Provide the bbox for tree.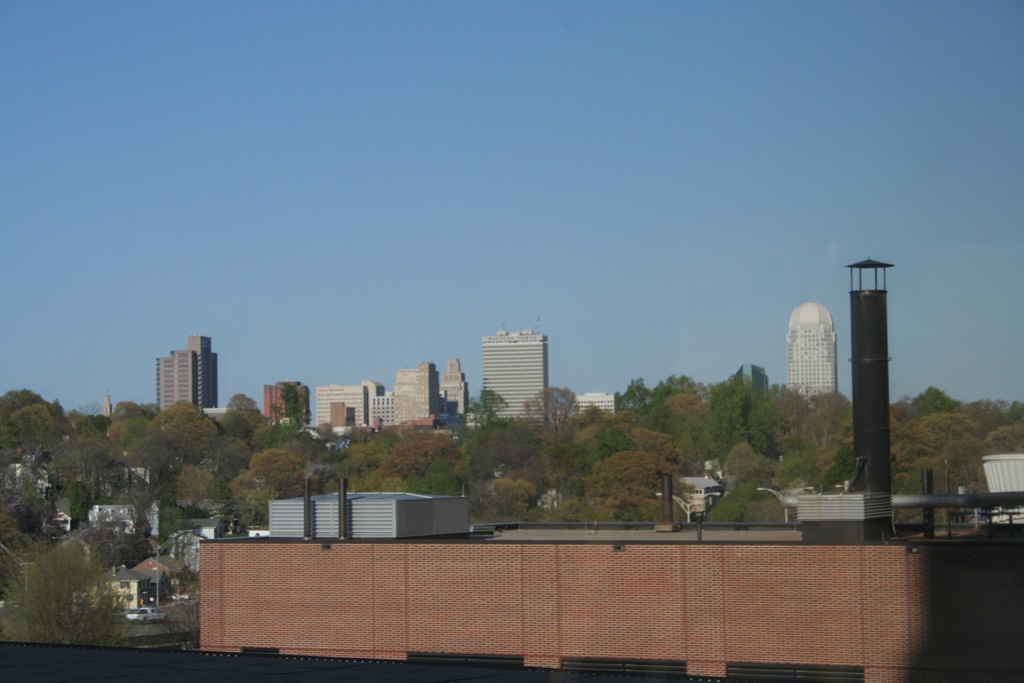
166 449 240 513.
